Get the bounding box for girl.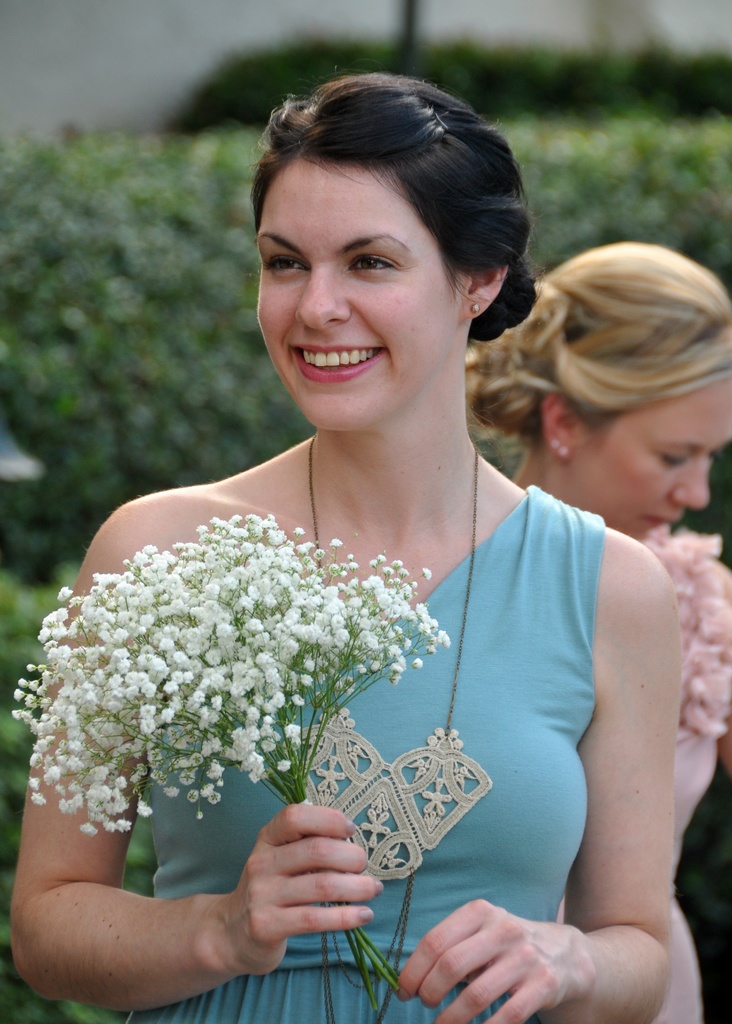
(left=3, top=70, right=686, bottom=1023).
